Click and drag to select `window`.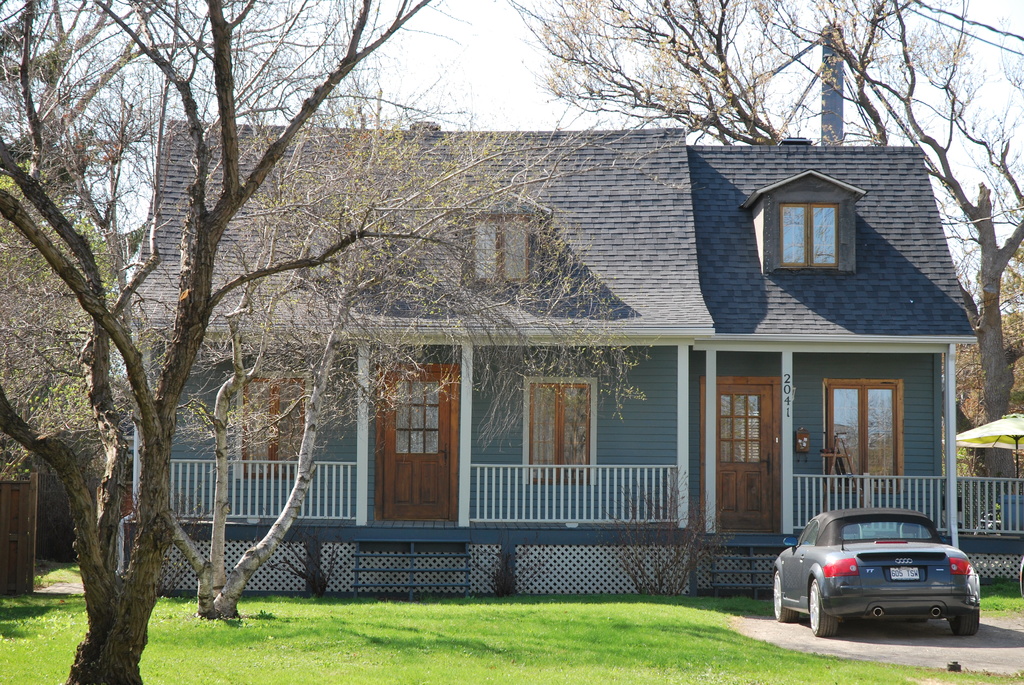
Selection: rect(531, 381, 590, 483).
